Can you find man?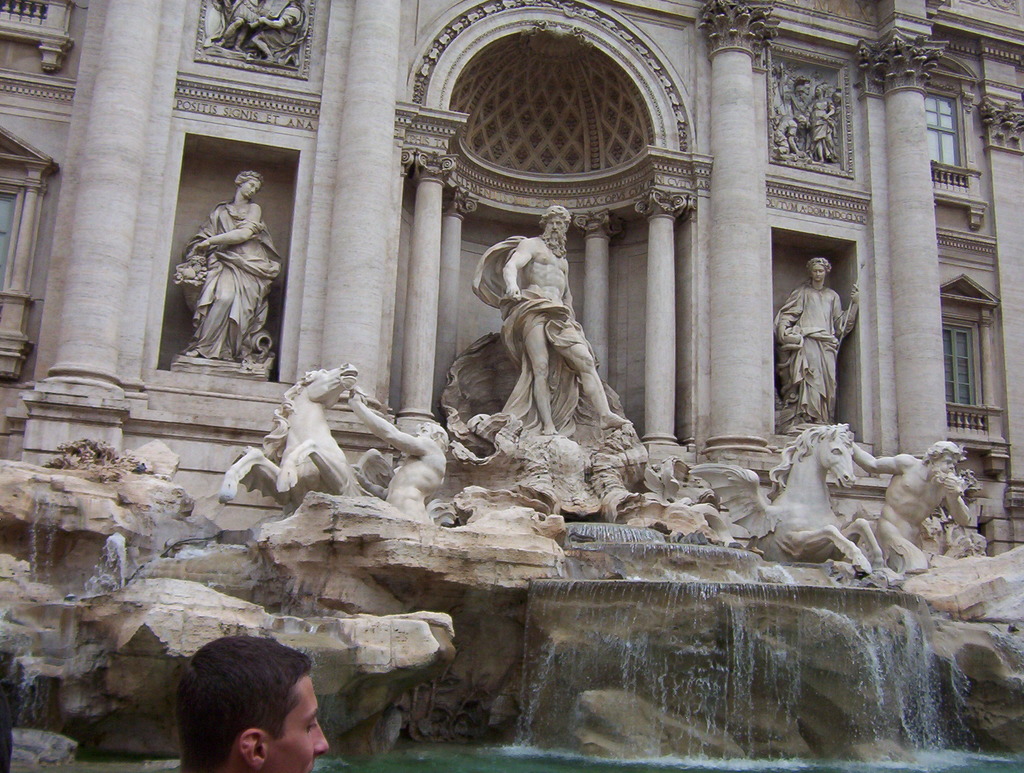
Yes, bounding box: box(250, 0, 308, 63).
